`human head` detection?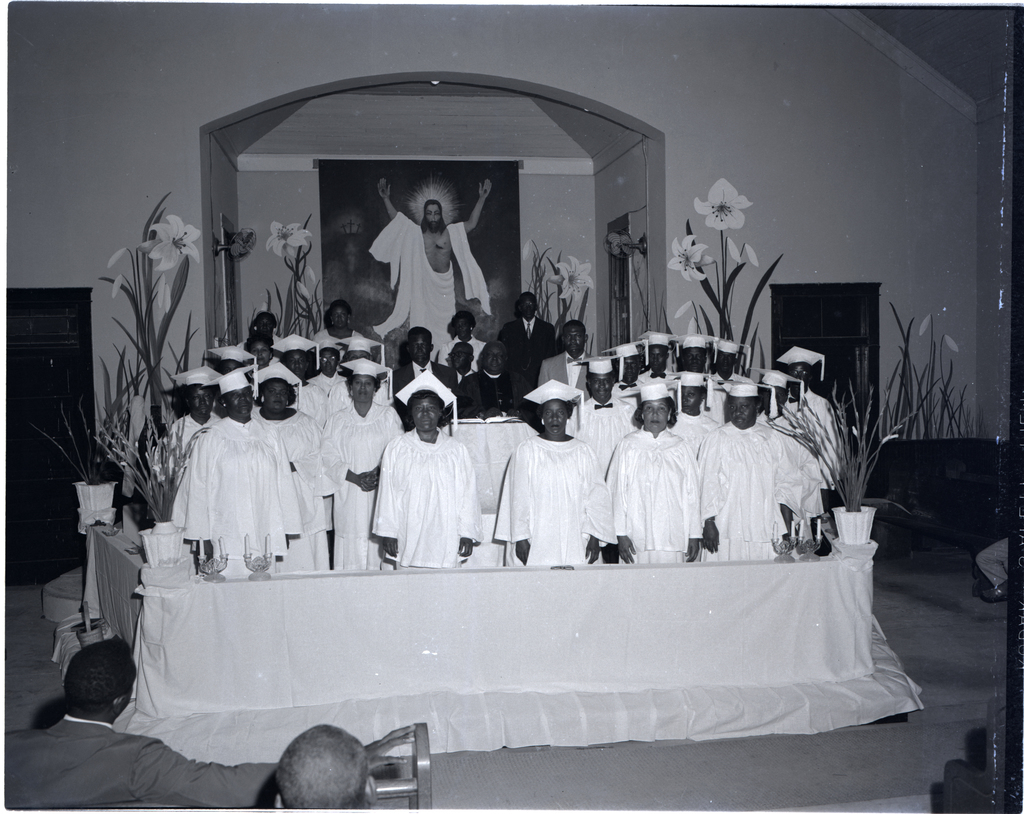
BBox(561, 318, 589, 359)
